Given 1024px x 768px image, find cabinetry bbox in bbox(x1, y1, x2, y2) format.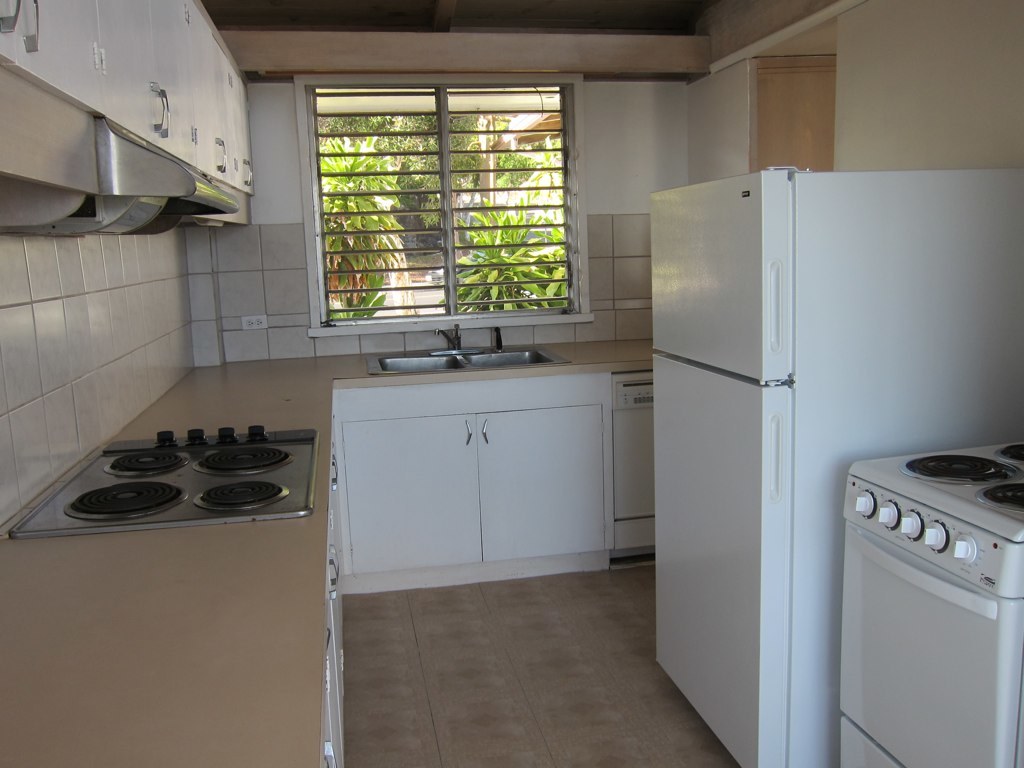
bbox(146, 0, 192, 164).
